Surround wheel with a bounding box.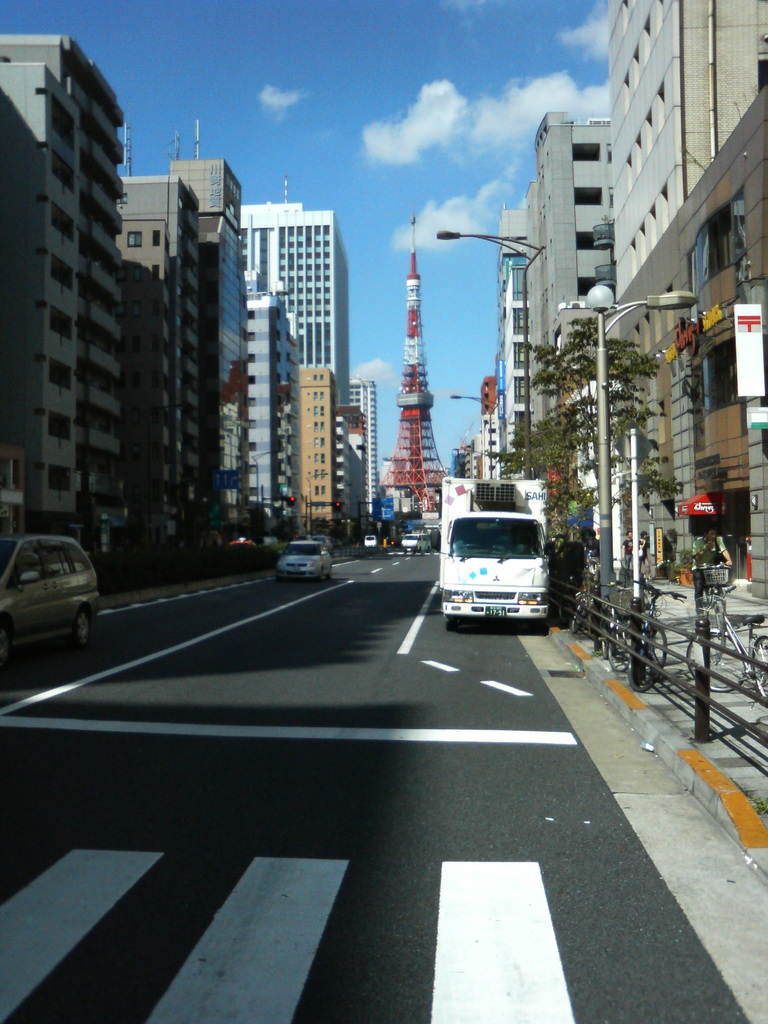
(left=716, top=596, right=730, bottom=634).
